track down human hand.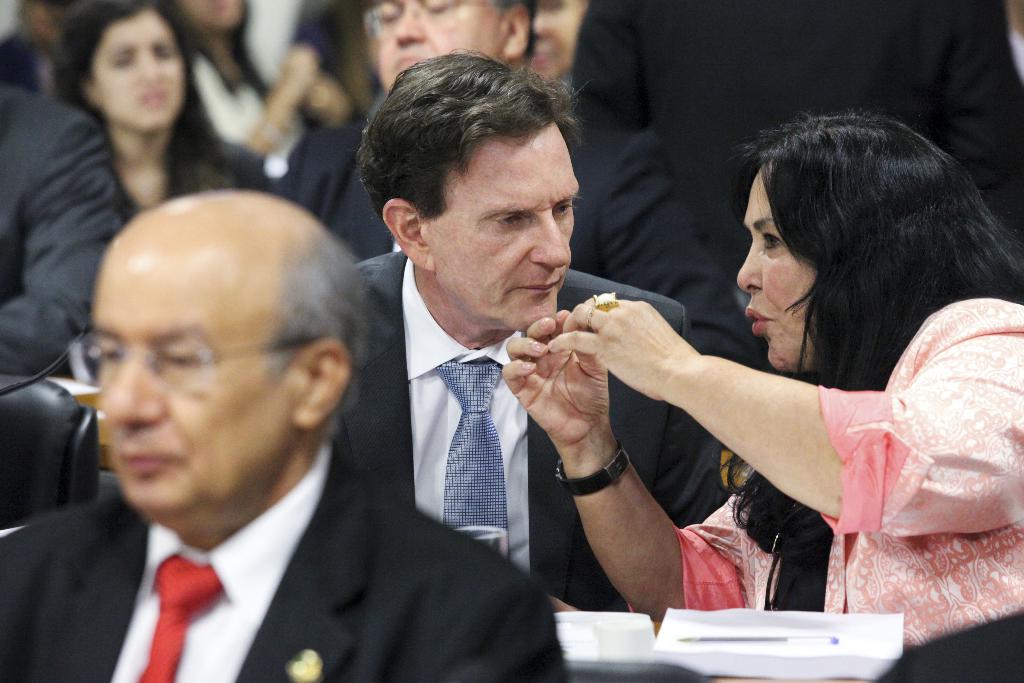
Tracked to rect(275, 39, 316, 108).
